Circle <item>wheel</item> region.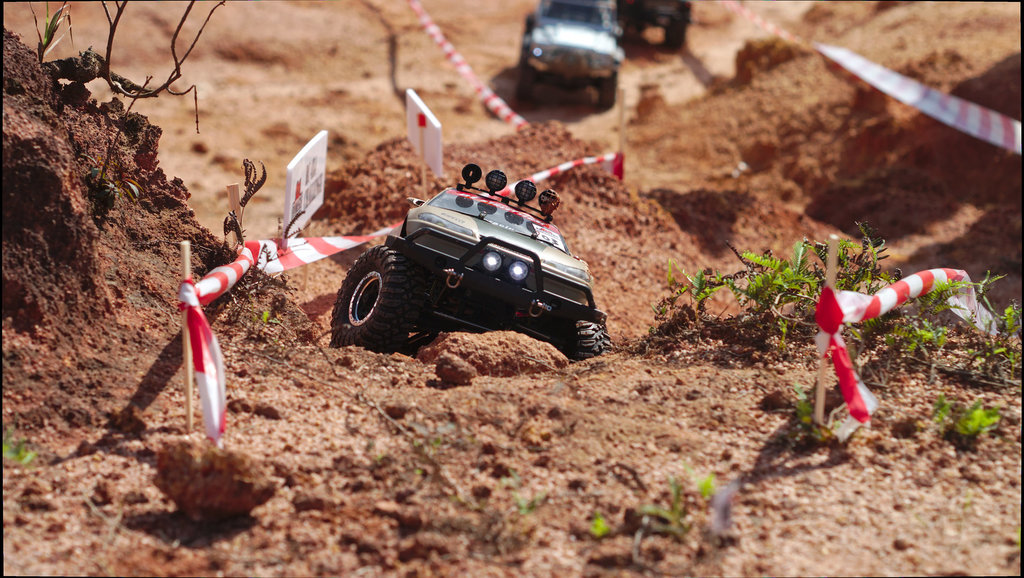
Region: (572,324,614,370).
